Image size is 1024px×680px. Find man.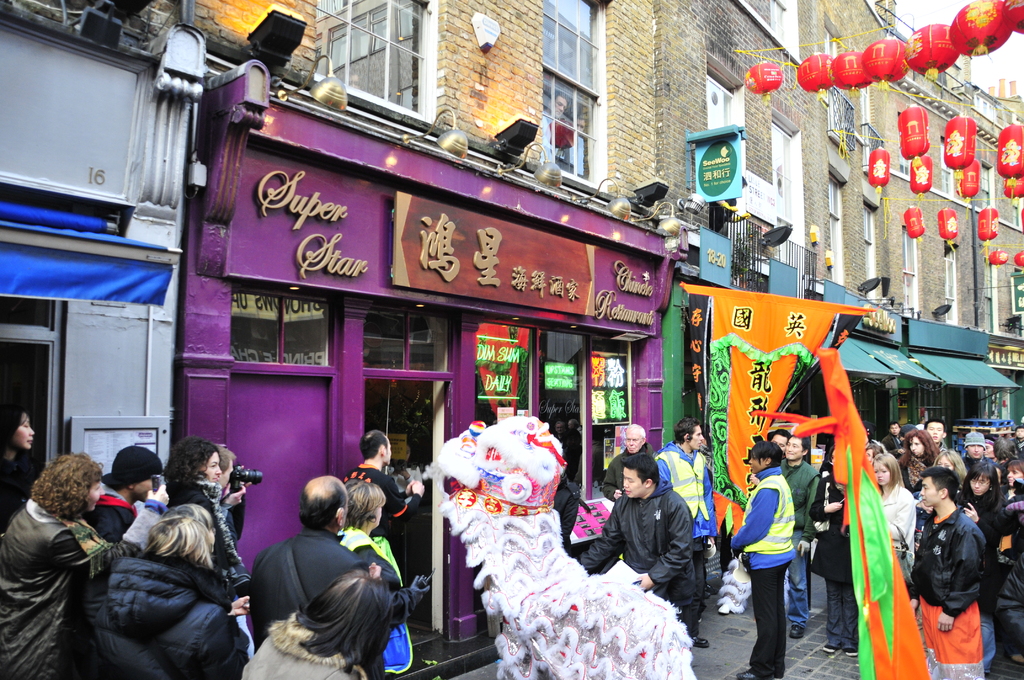
580 458 697 633.
